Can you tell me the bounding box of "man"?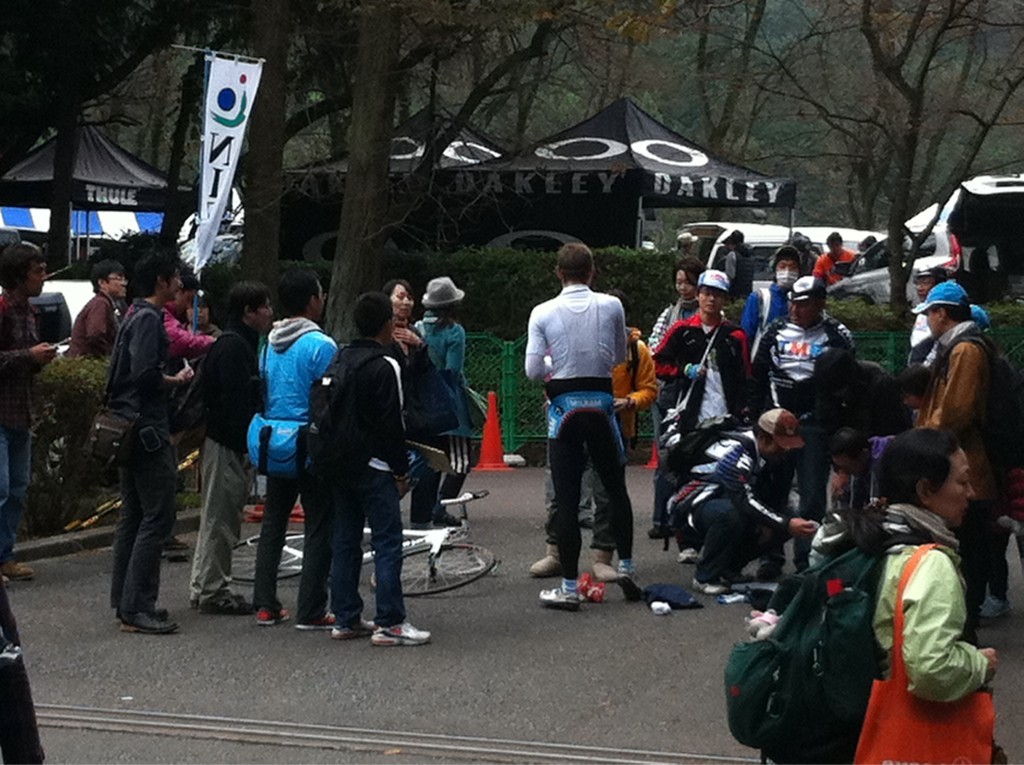
{"x1": 534, "y1": 260, "x2": 649, "y2": 611}.
